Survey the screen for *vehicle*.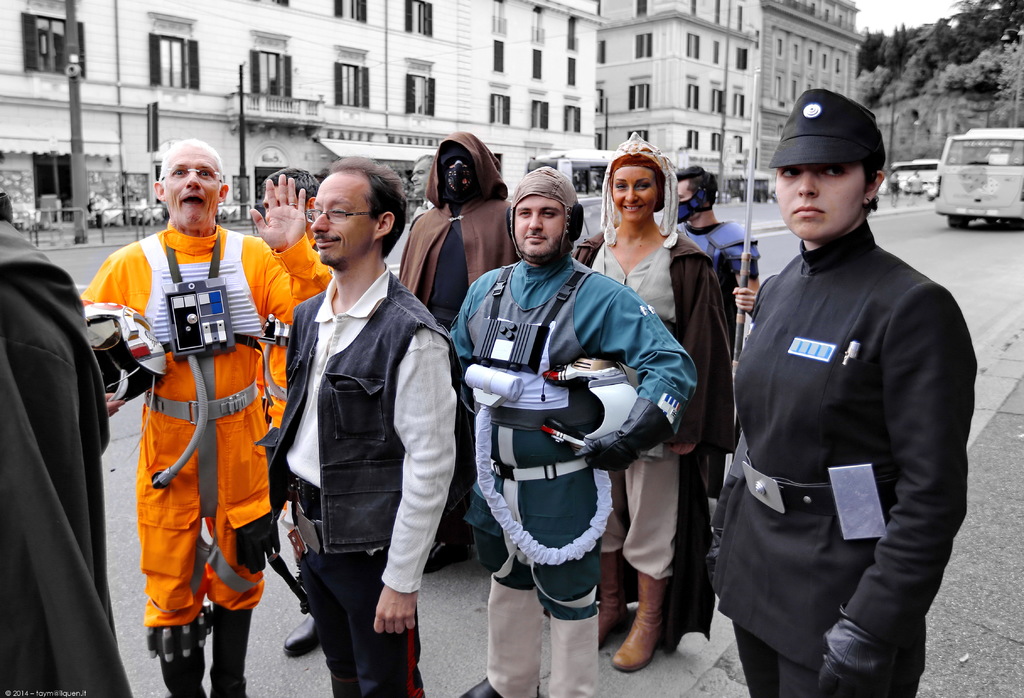
Survey found: detection(935, 124, 1023, 223).
